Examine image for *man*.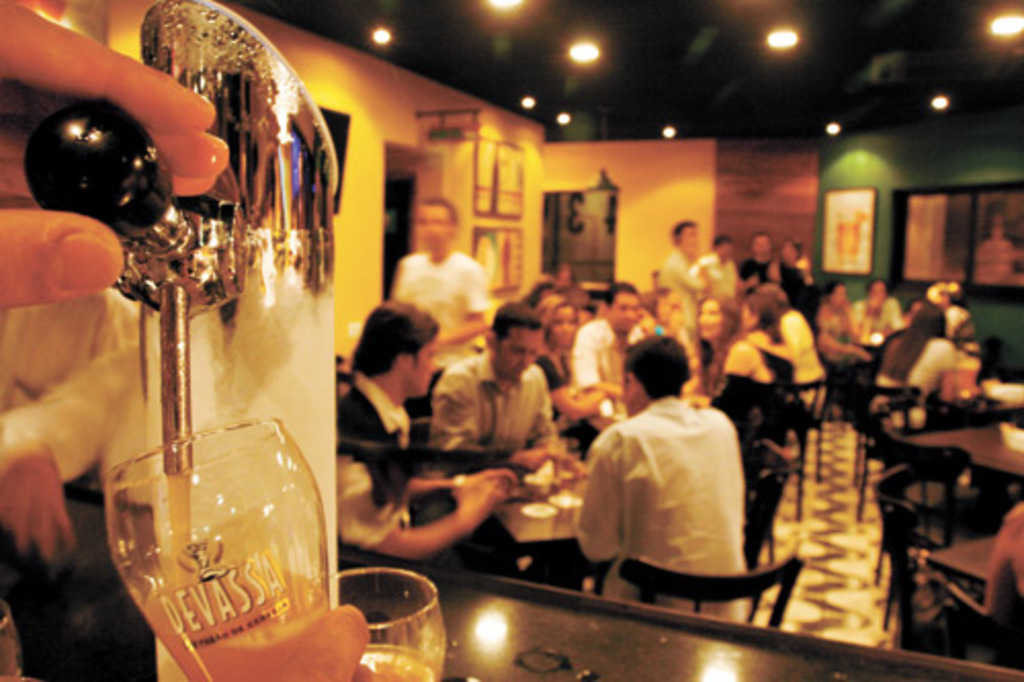
Examination result: {"left": 336, "top": 297, "right": 442, "bottom": 506}.
